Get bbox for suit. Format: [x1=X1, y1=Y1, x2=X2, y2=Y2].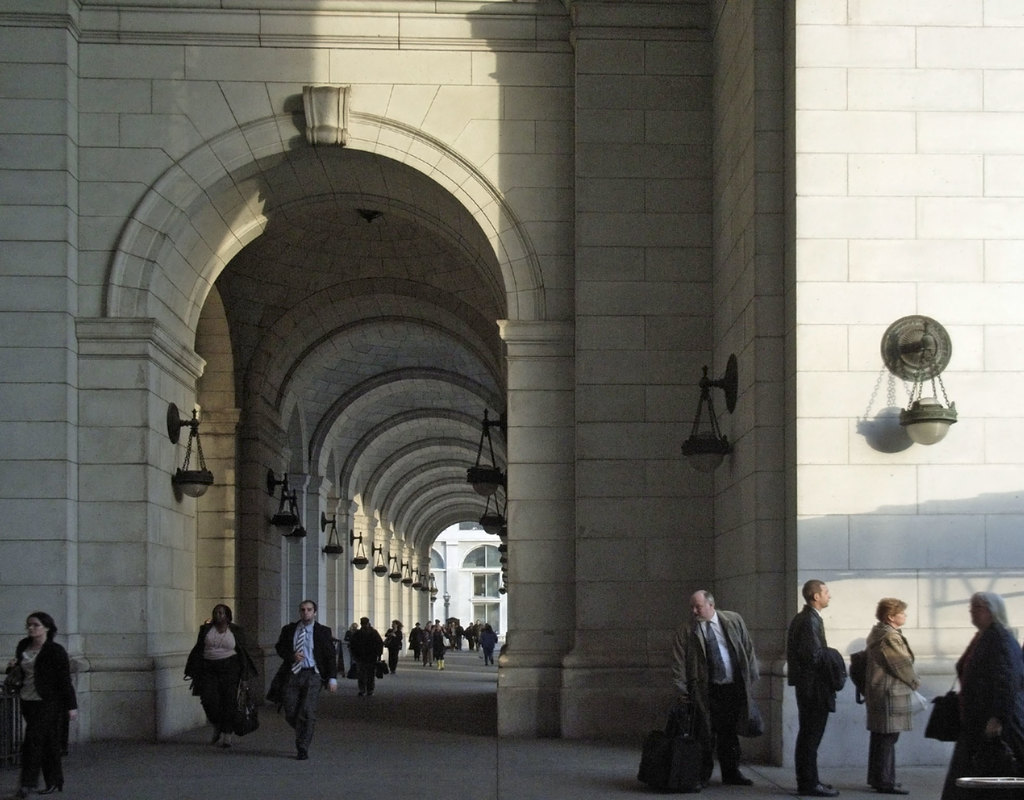
[x1=787, y1=605, x2=831, y2=789].
